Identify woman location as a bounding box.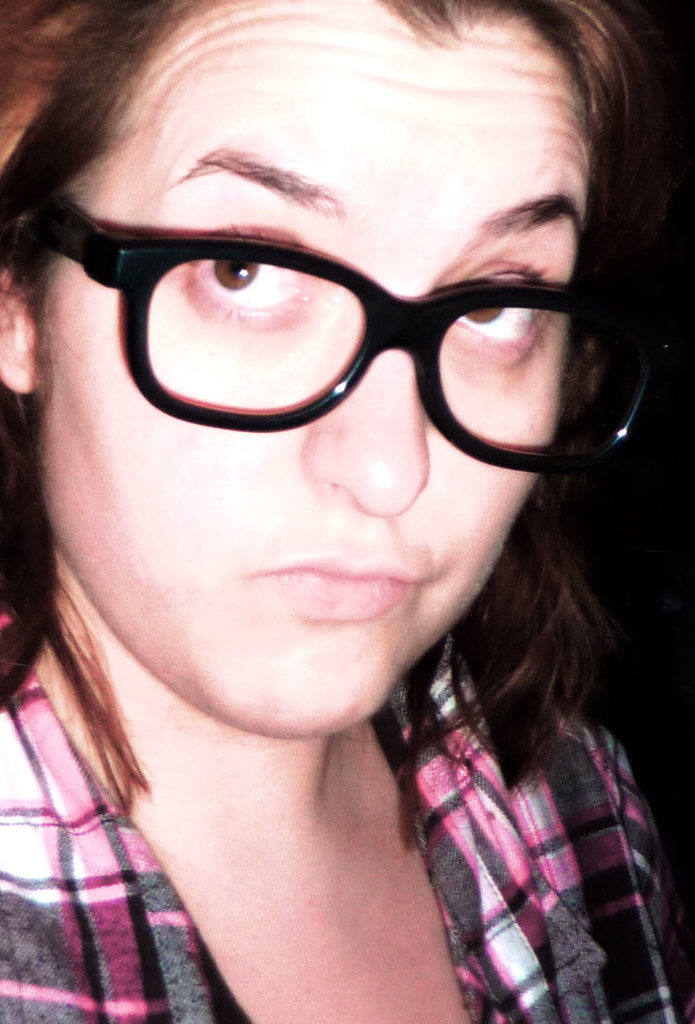
0 0 694 1023.
